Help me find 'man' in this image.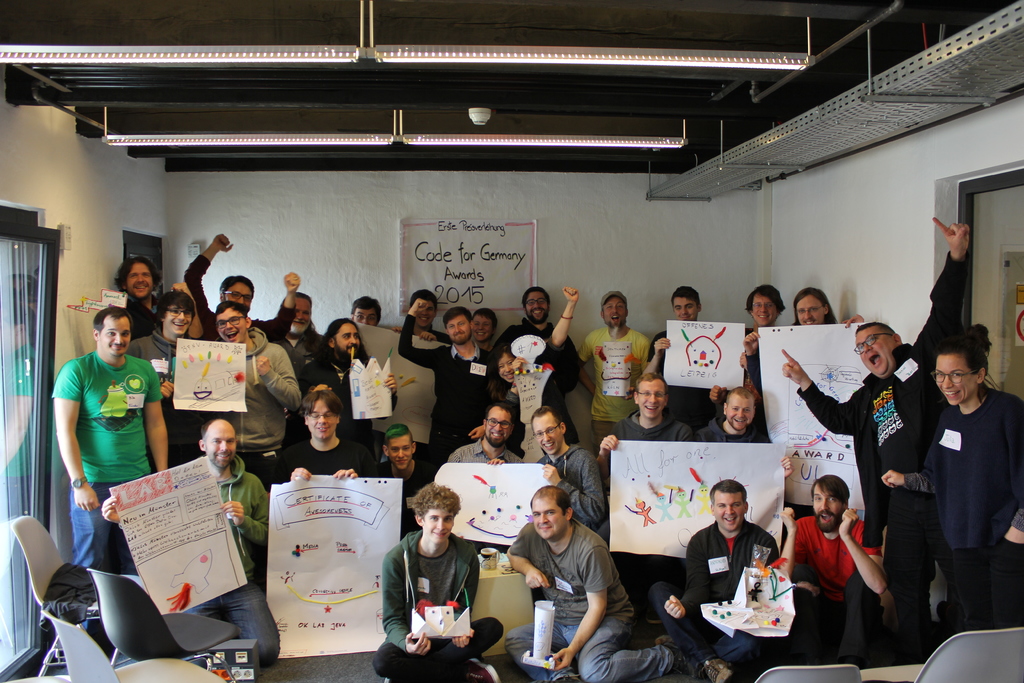
Found it: 301, 317, 396, 445.
